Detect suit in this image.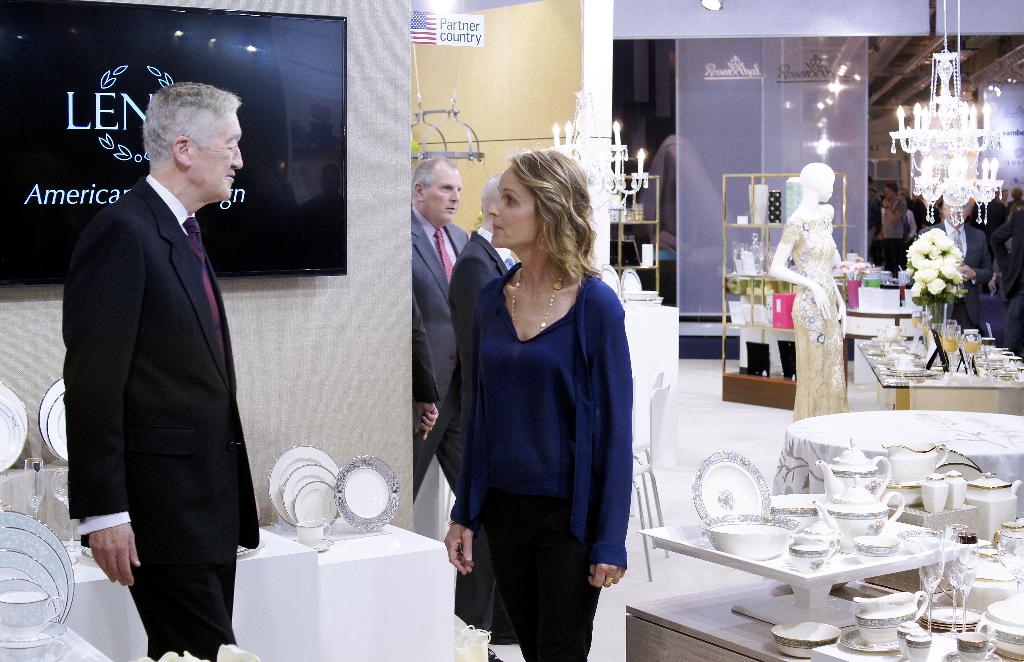
Detection: rect(447, 225, 515, 352).
